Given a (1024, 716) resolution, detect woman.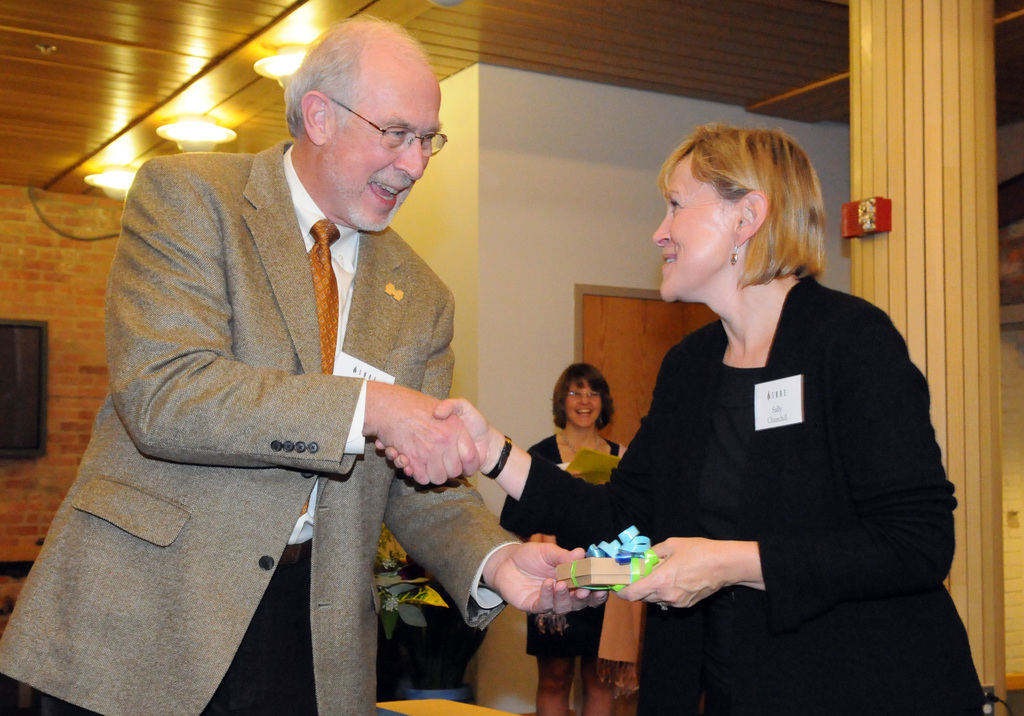
{"x1": 493, "y1": 366, "x2": 646, "y2": 715}.
